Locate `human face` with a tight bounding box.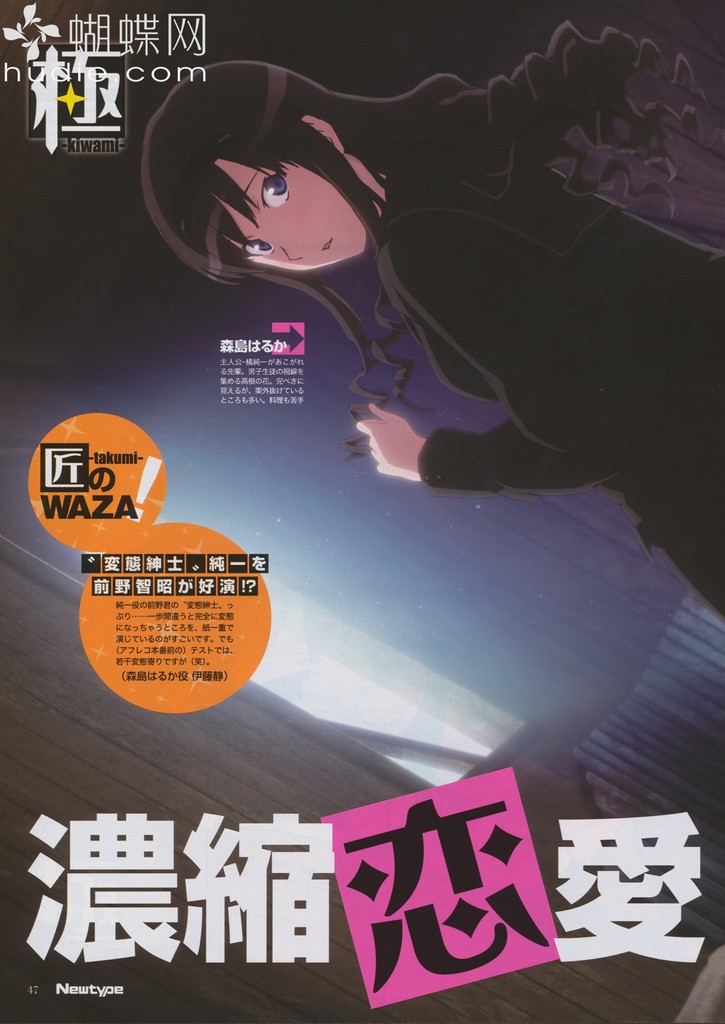
l=209, t=167, r=385, b=278.
